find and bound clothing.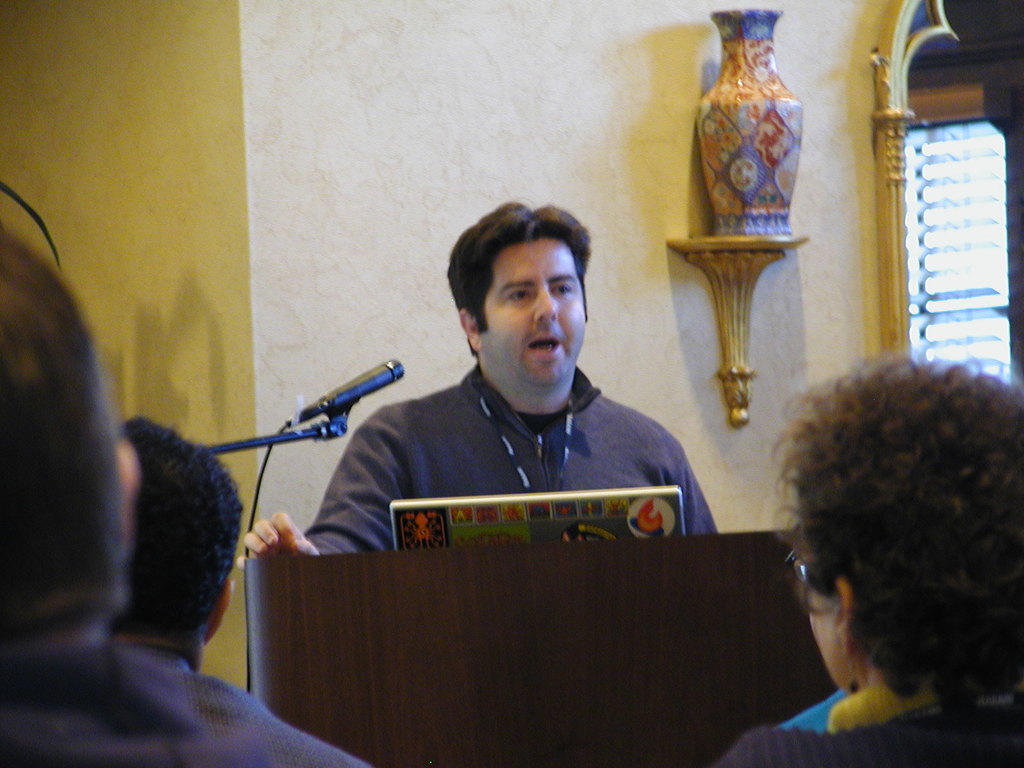
Bound: x1=712, y1=703, x2=1023, y2=761.
